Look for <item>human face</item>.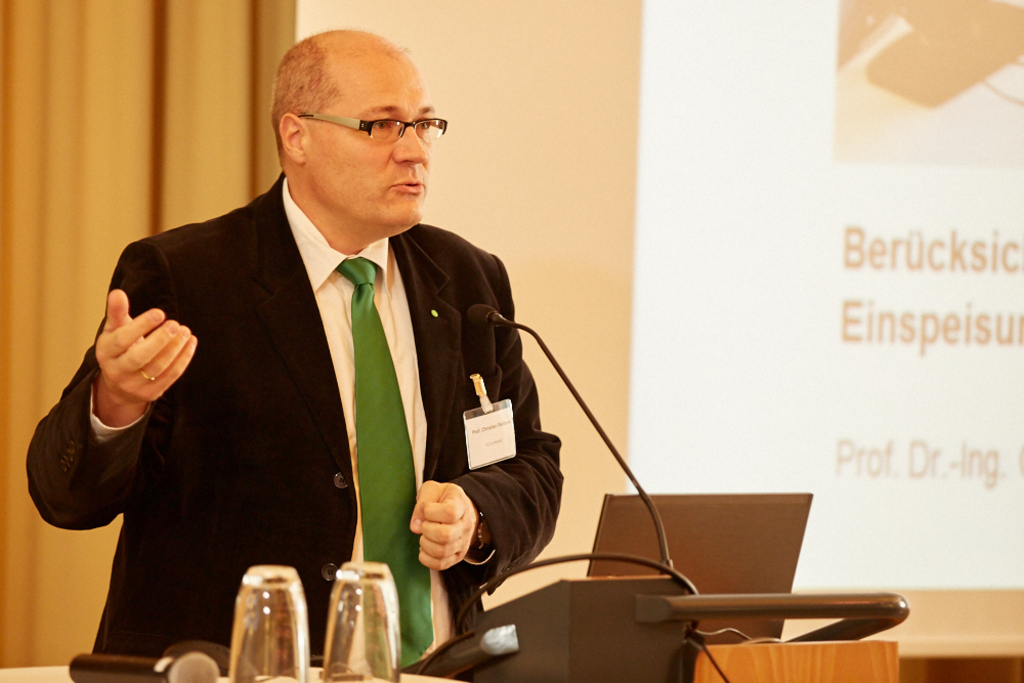
Found: select_region(300, 51, 449, 229).
